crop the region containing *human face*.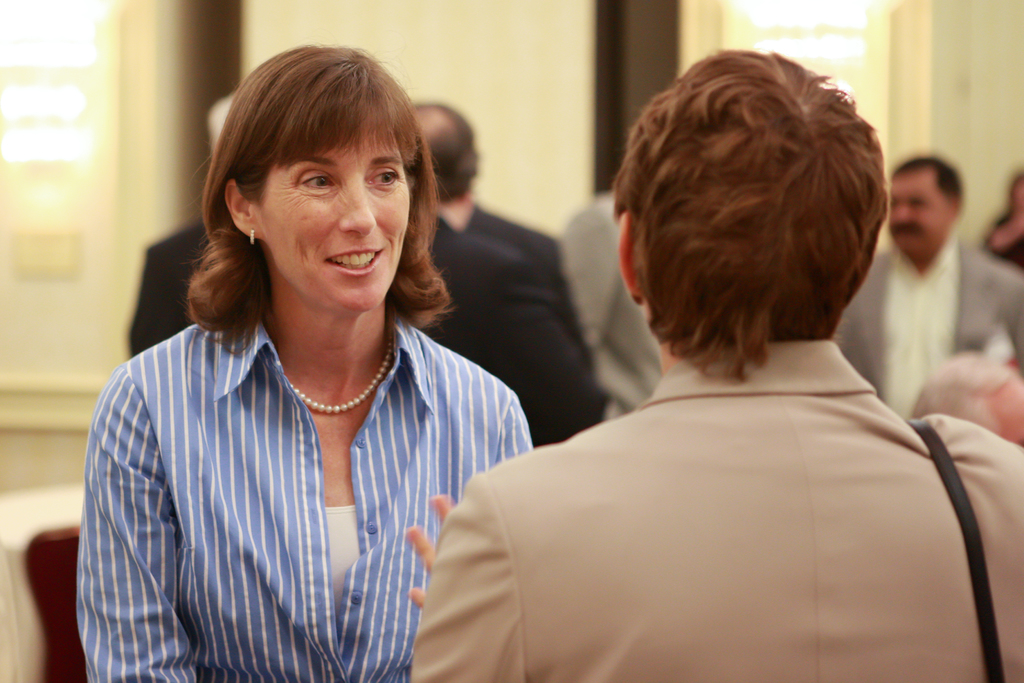
Crop region: box(890, 167, 947, 256).
